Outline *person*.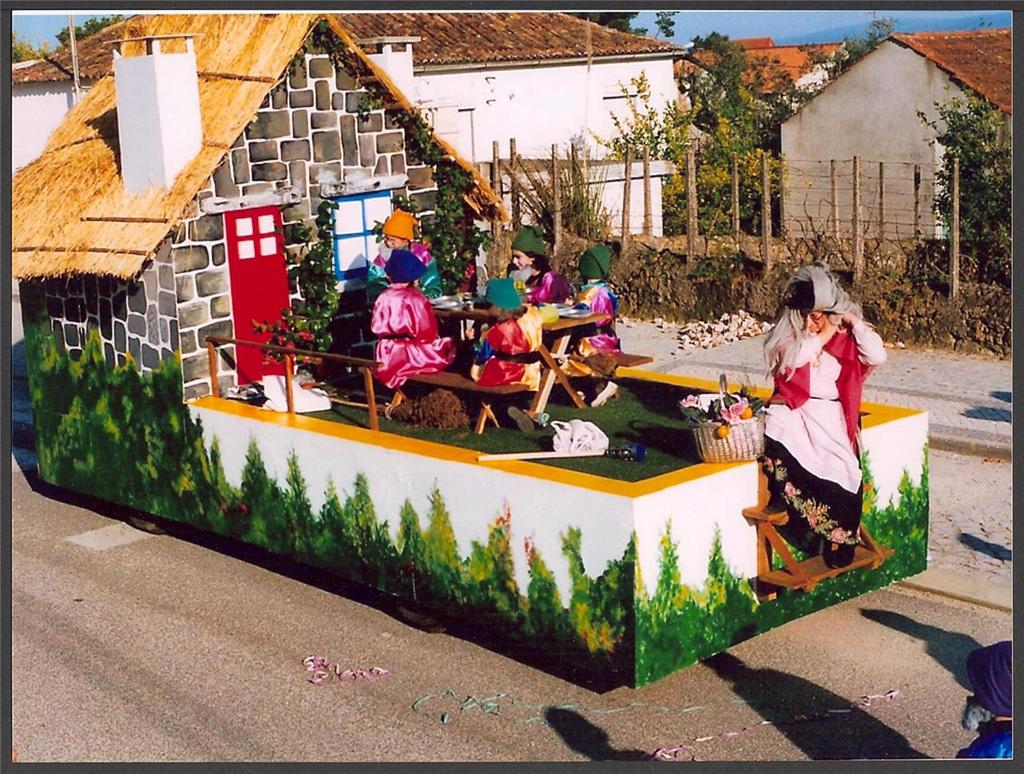
Outline: pyautogui.locateOnScreen(373, 245, 455, 397).
